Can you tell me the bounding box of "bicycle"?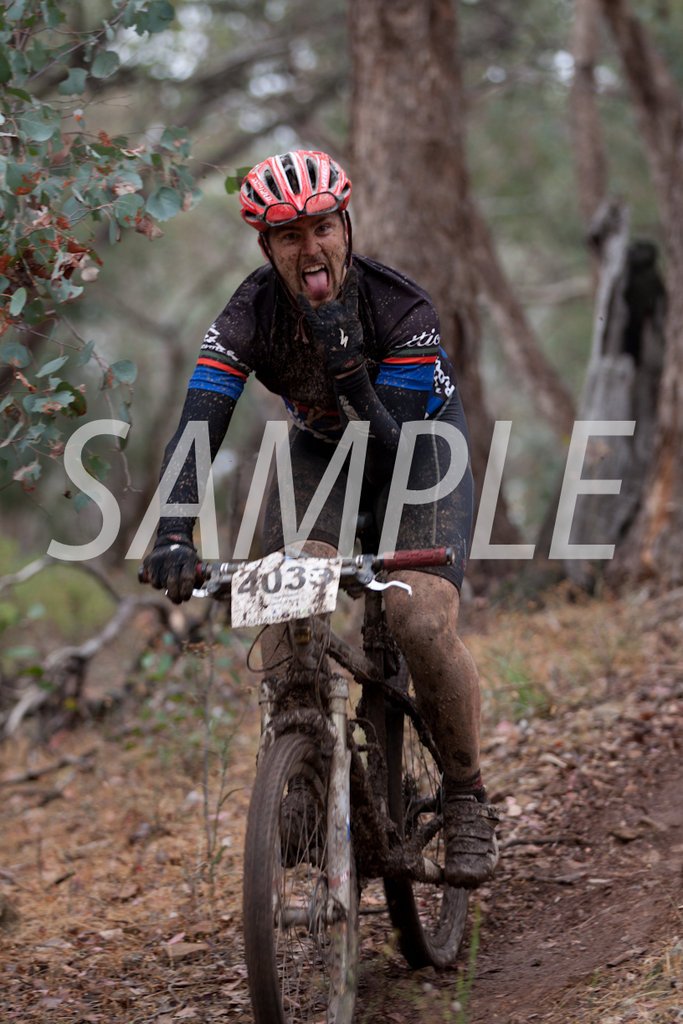
select_region(222, 538, 506, 1017).
